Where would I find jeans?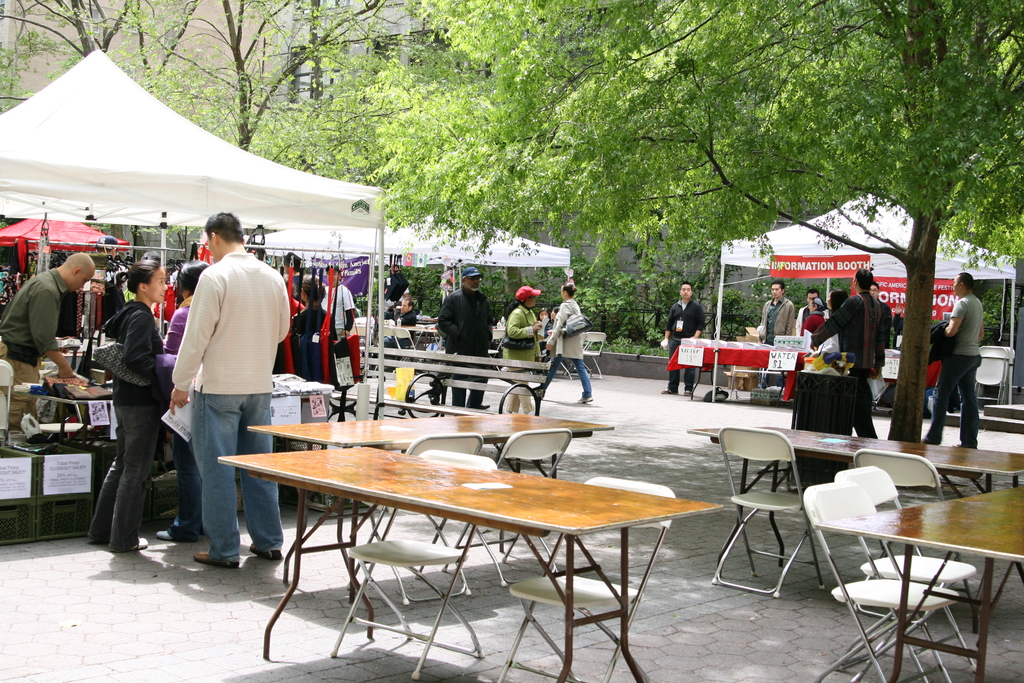
At bbox=(539, 356, 593, 396).
